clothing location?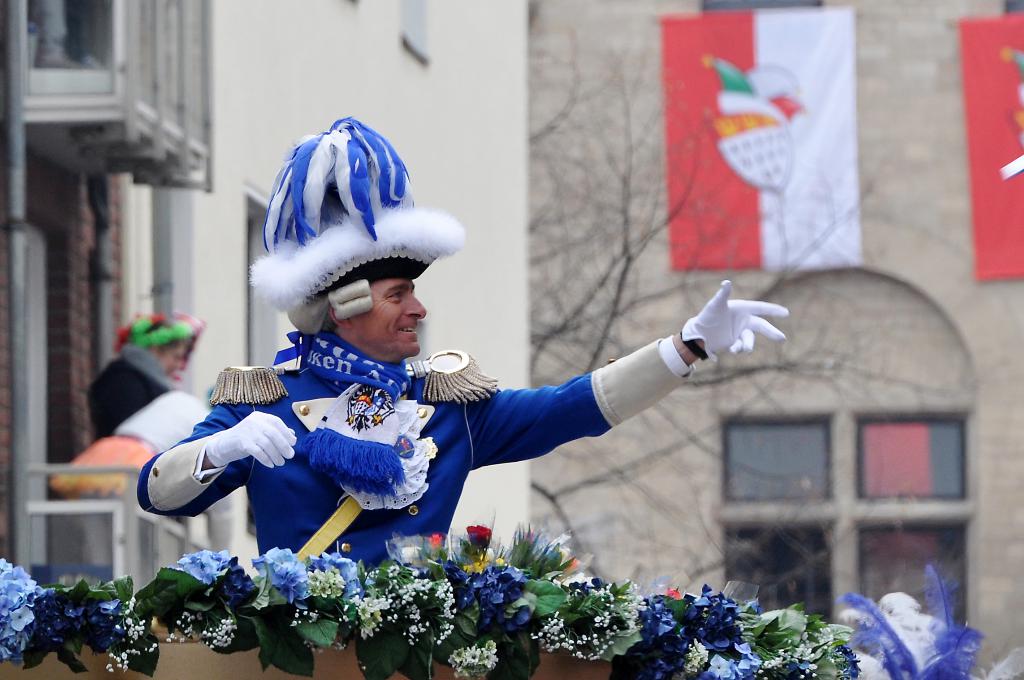
84 345 182 441
